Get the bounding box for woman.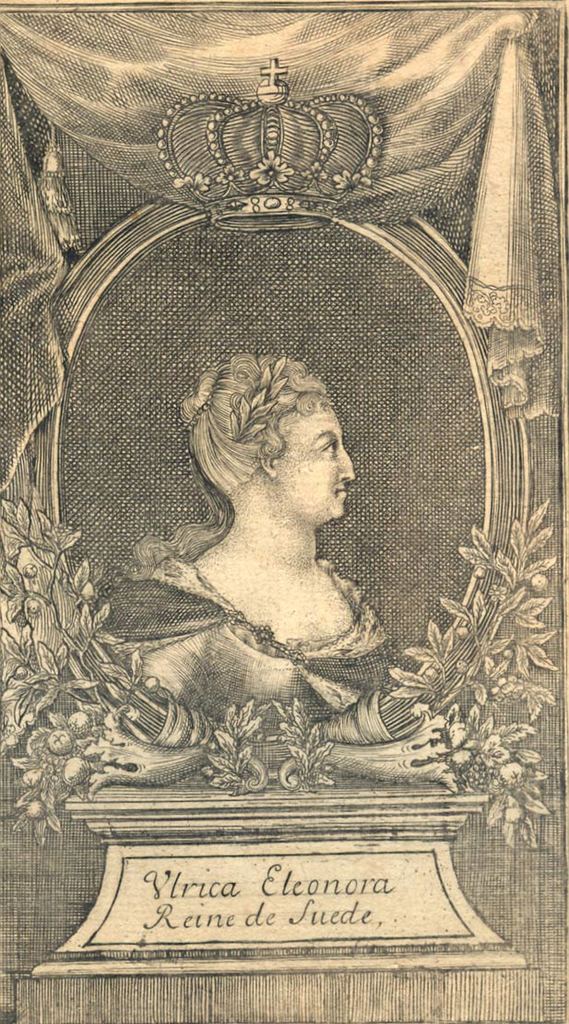
(x1=107, y1=309, x2=415, y2=794).
